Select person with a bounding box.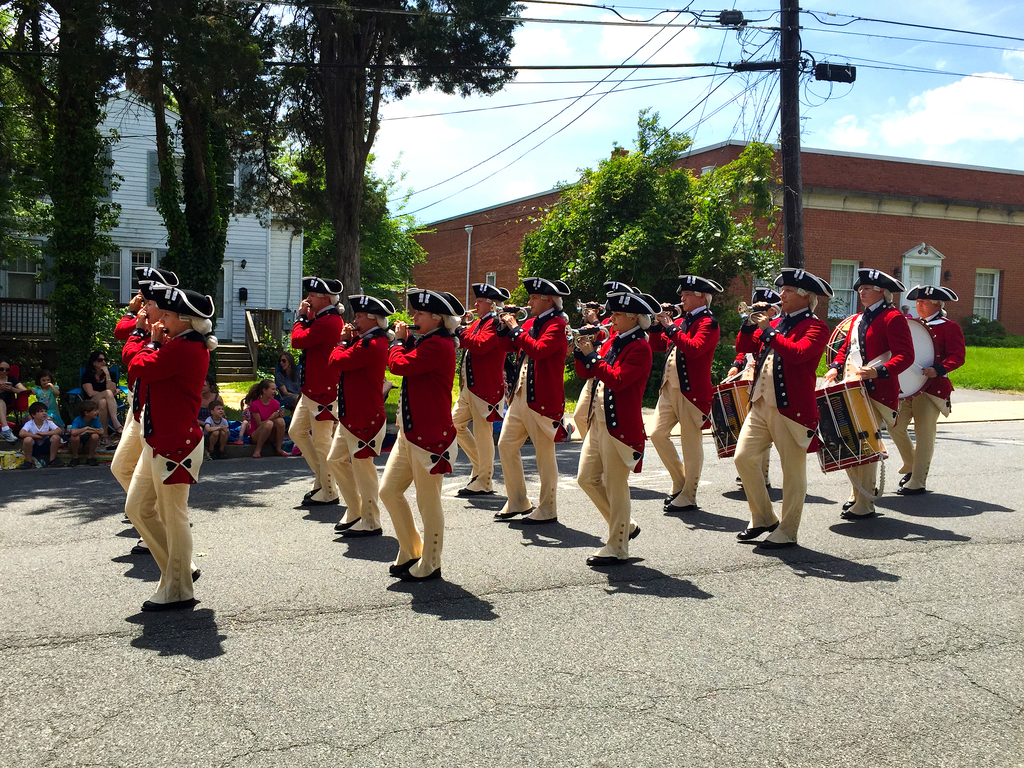
<bbox>817, 268, 920, 519</bbox>.
